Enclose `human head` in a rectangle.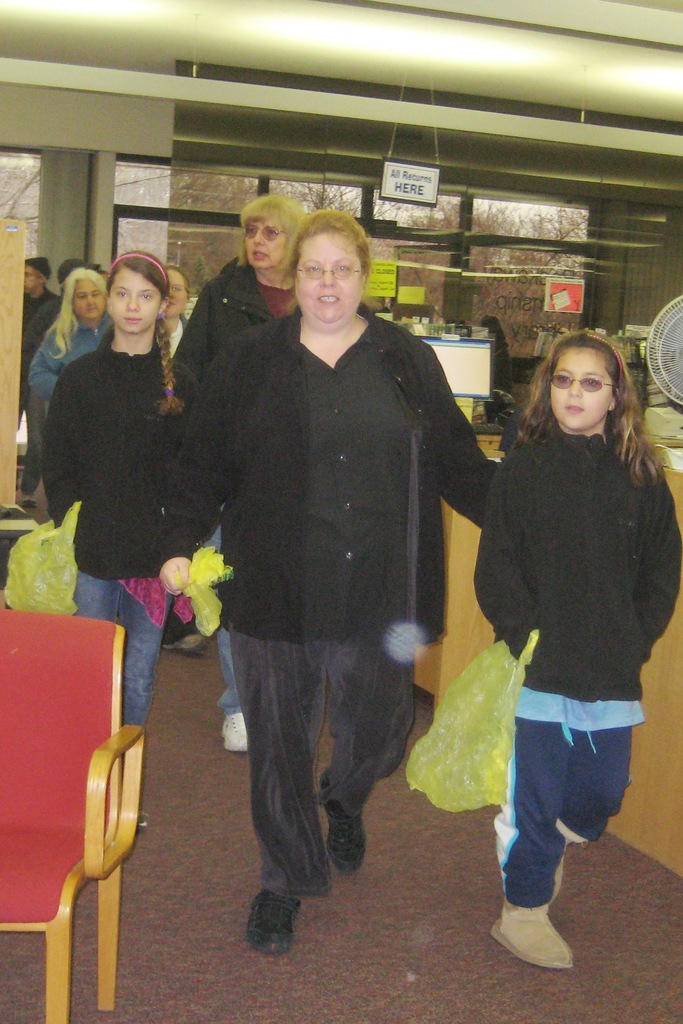
239/193/307/270.
